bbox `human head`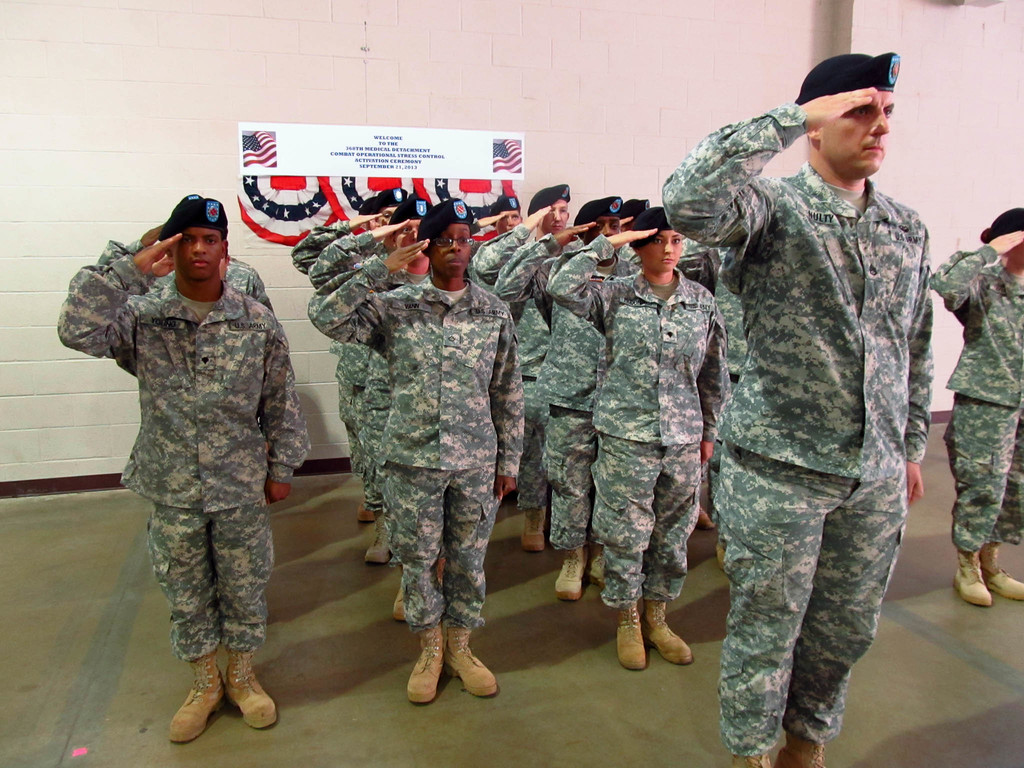
[left=614, top=197, right=658, bottom=227]
